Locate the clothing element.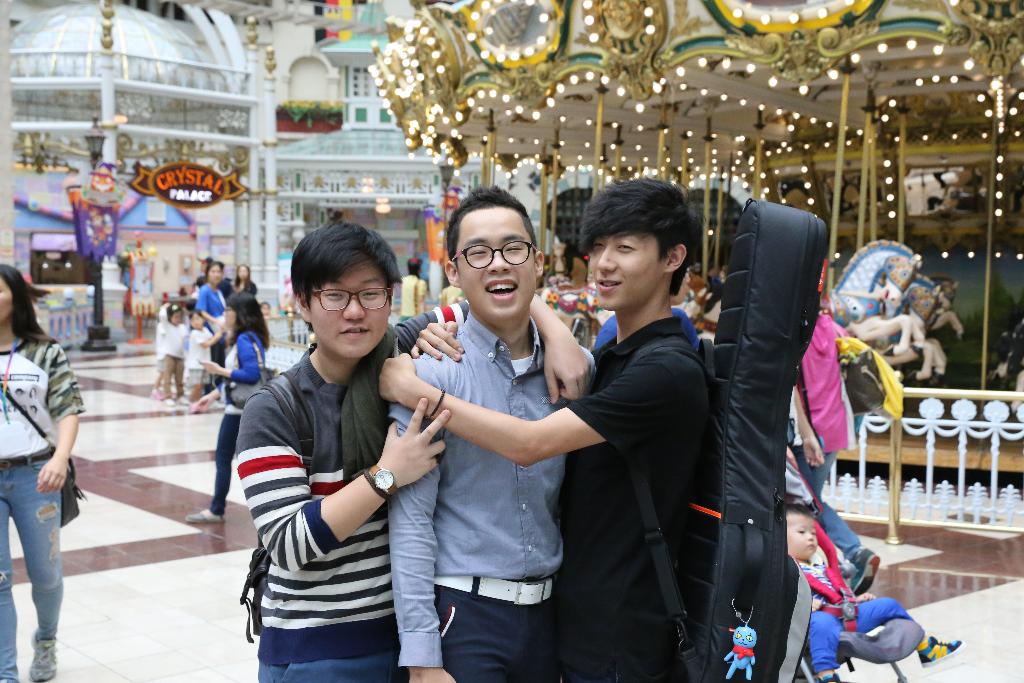
Element bbox: detection(230, 281, 268, 323).
